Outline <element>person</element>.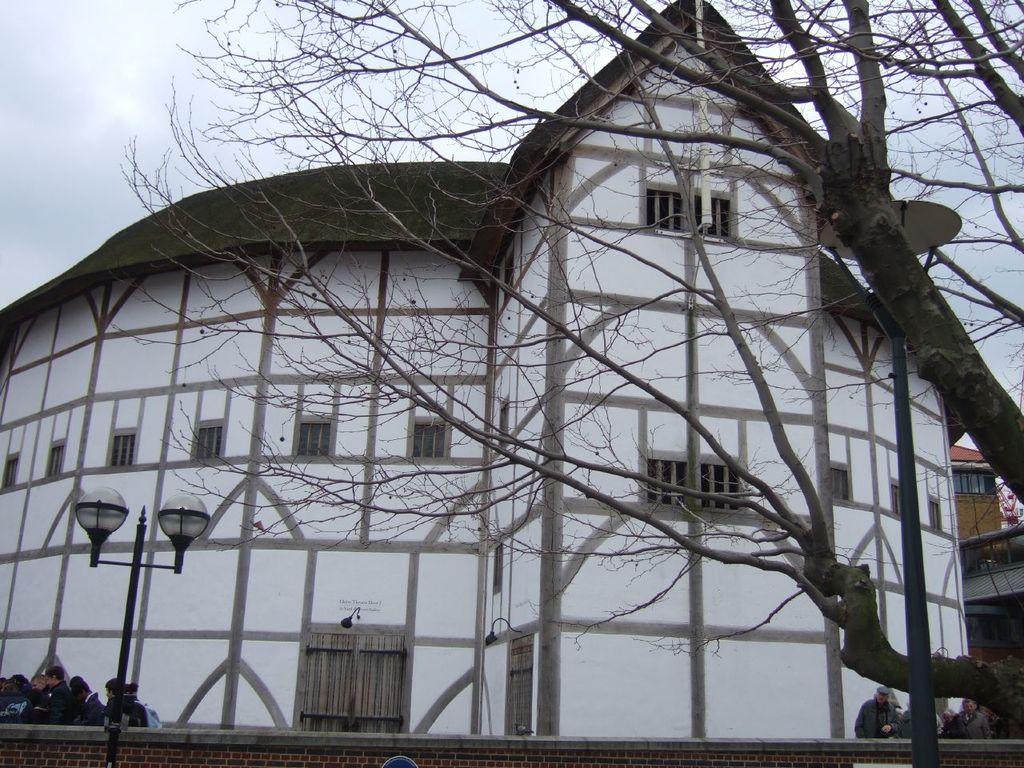
Outline: (left=944, top=698, right=995, bottom=738).
